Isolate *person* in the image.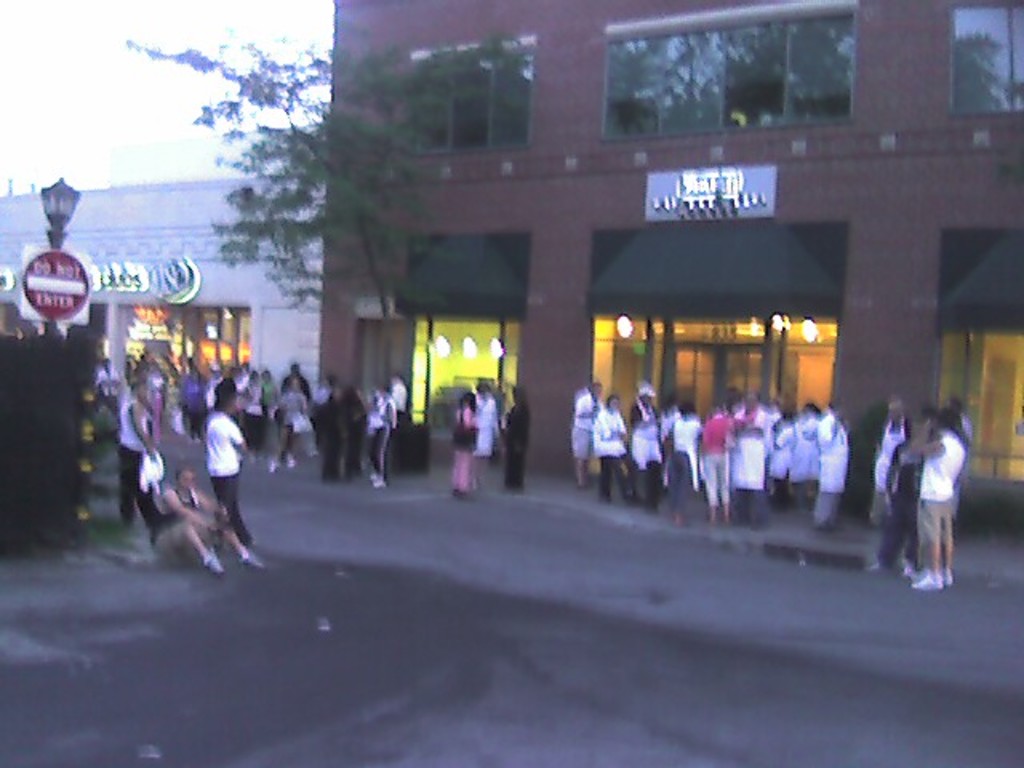
Isolated region: box=[498, 390, 526, 486].
